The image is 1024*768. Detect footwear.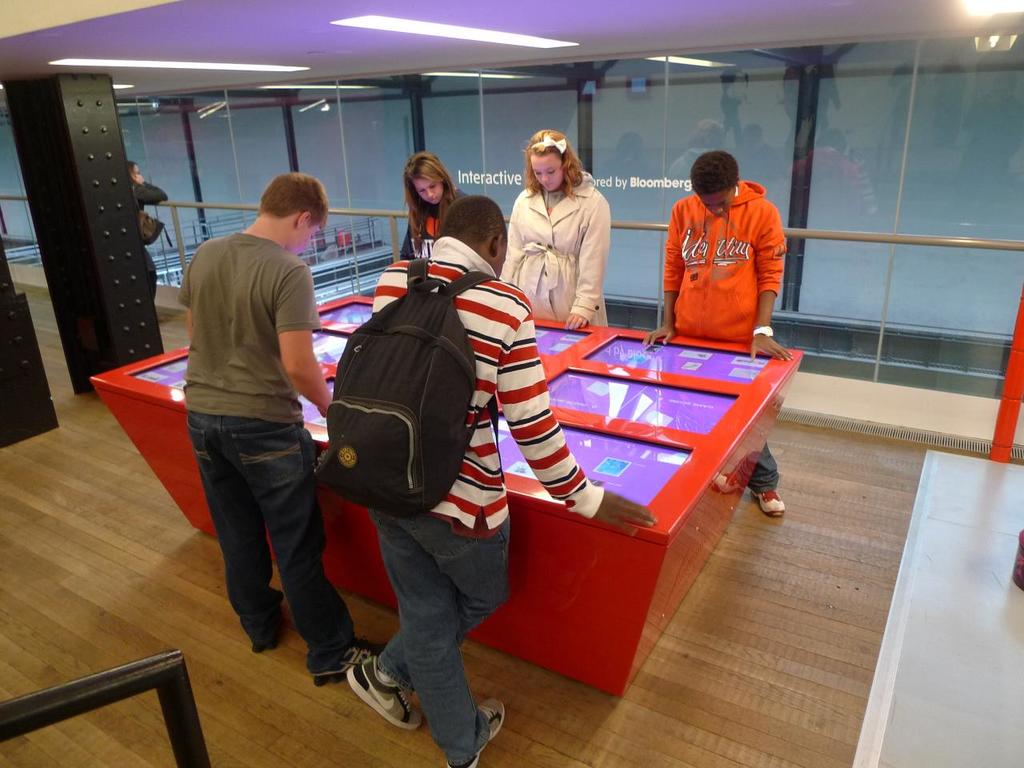
Detection: 306 634 377 681.
